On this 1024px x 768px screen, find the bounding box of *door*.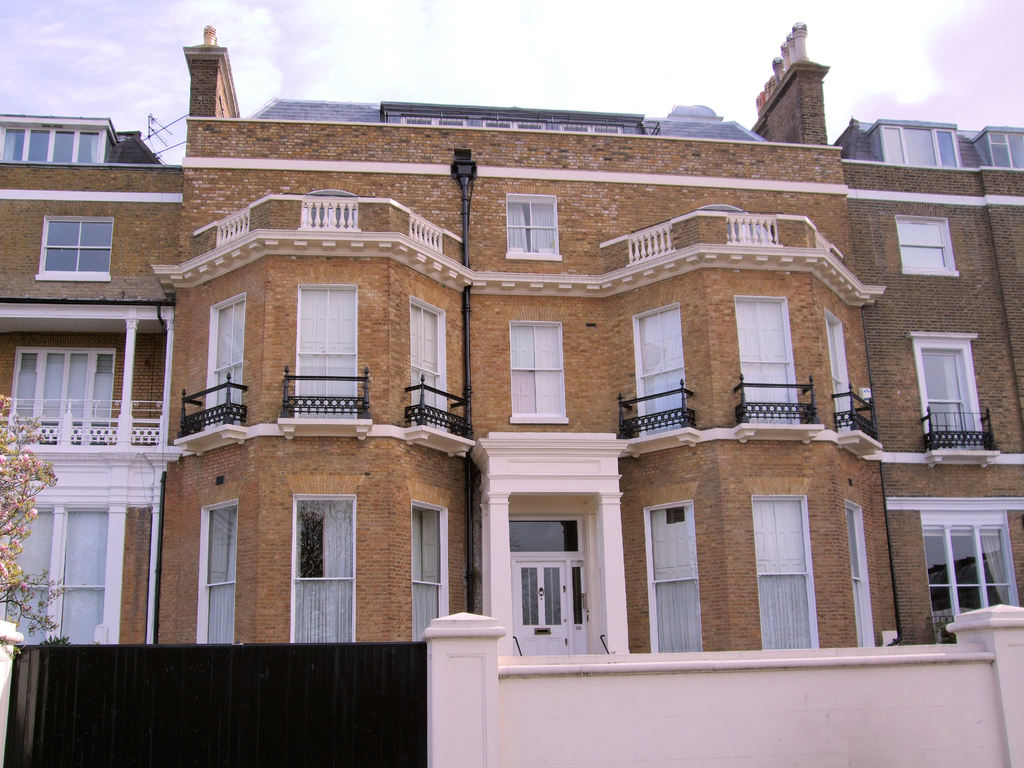
Bounding box: crop(824, 317, 854, 433).
